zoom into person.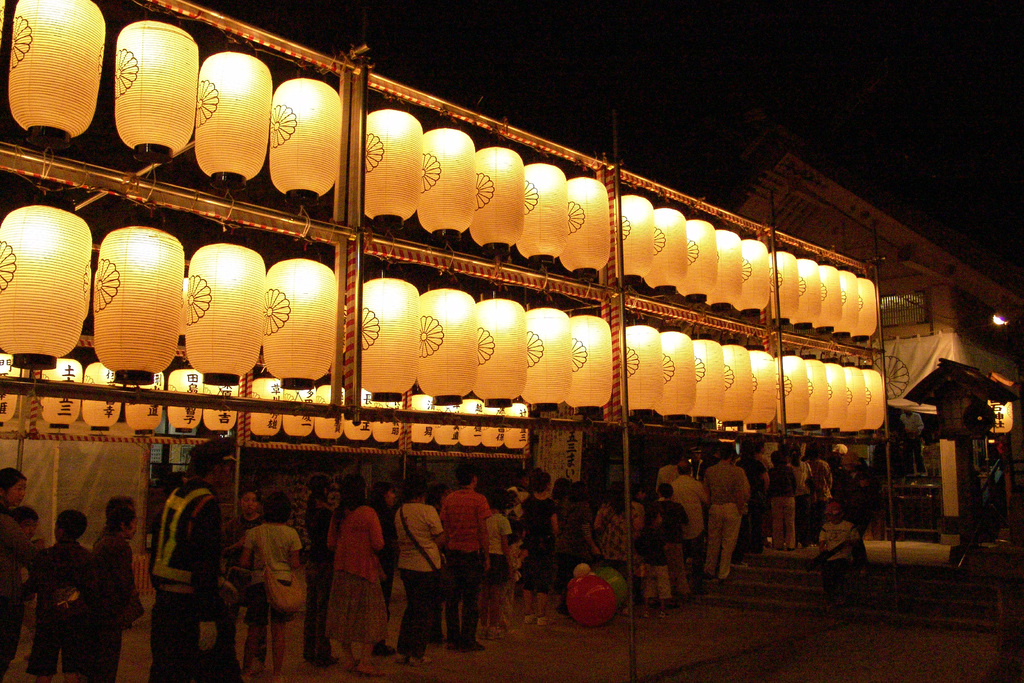
Zoom target: crop(326, 470, 387, 682).
